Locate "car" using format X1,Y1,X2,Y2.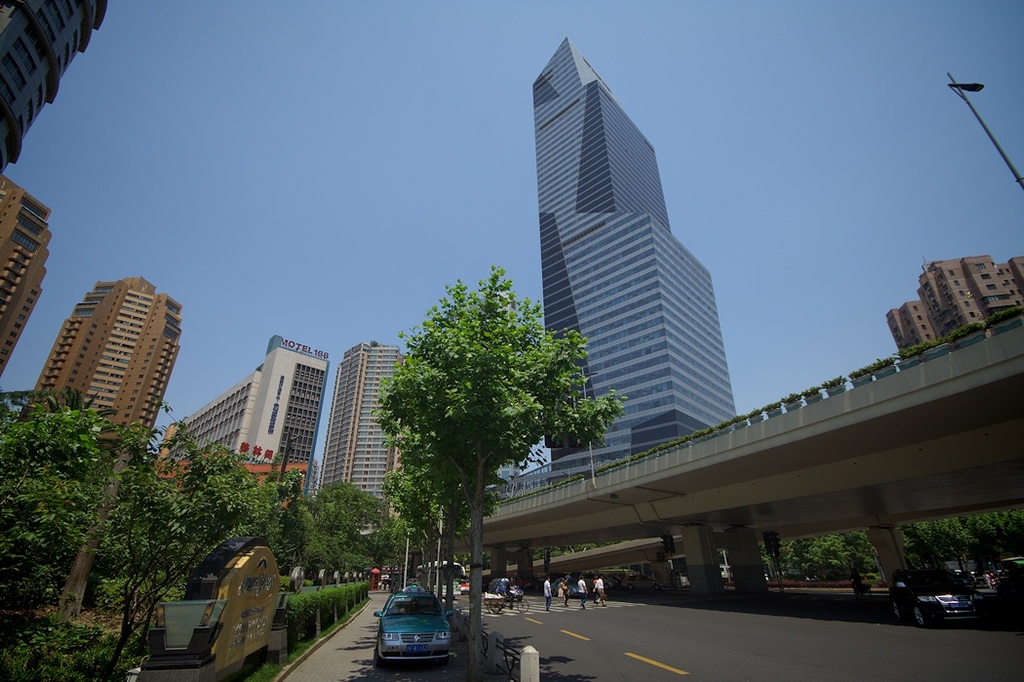
455,579,471,596.
